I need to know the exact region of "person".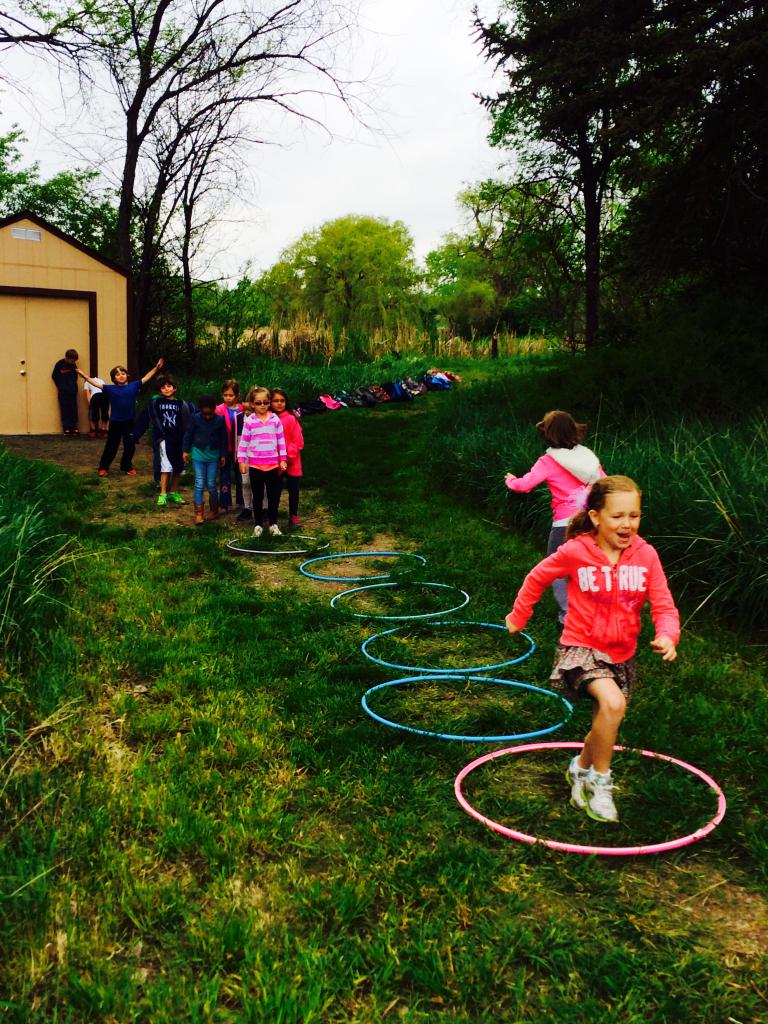
Region: x1=509 y1=412 x2=614 y2=625.
